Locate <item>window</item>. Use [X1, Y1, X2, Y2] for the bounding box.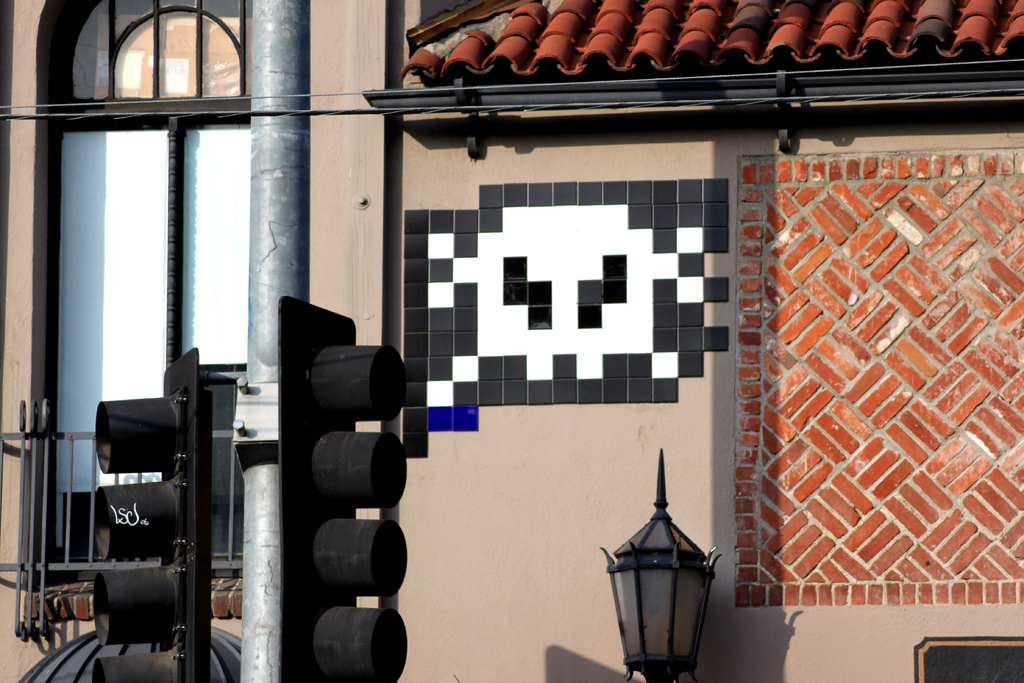
[74, 6, 237, 113].
